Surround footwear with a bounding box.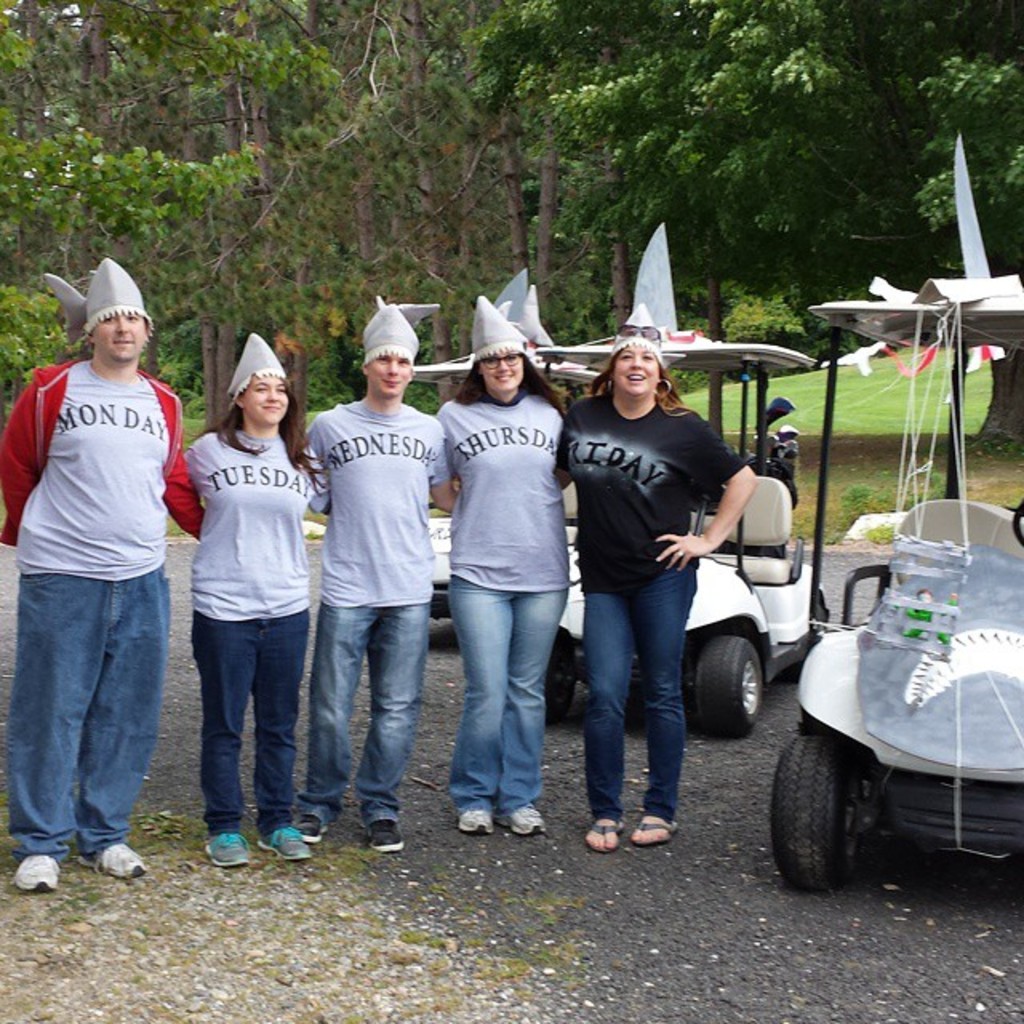
(587,822,624,856).
